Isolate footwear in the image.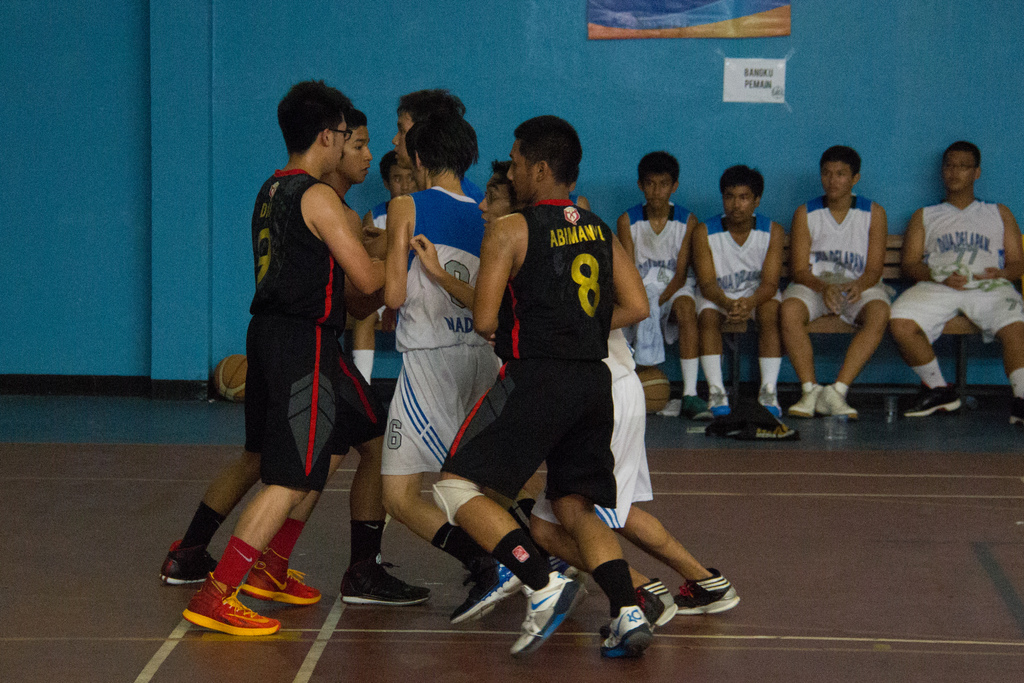
Isolated region: <region>509, 570, 586, 662</region>.
